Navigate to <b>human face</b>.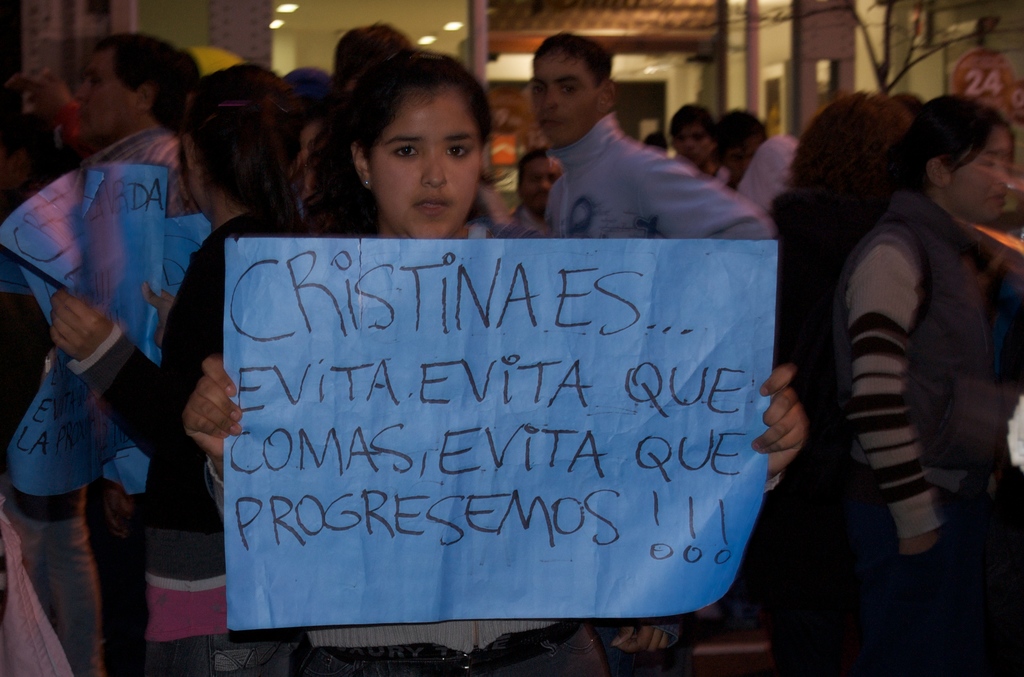
Navigation target: [x1=360, y1=83, x2=492, y2=241].
